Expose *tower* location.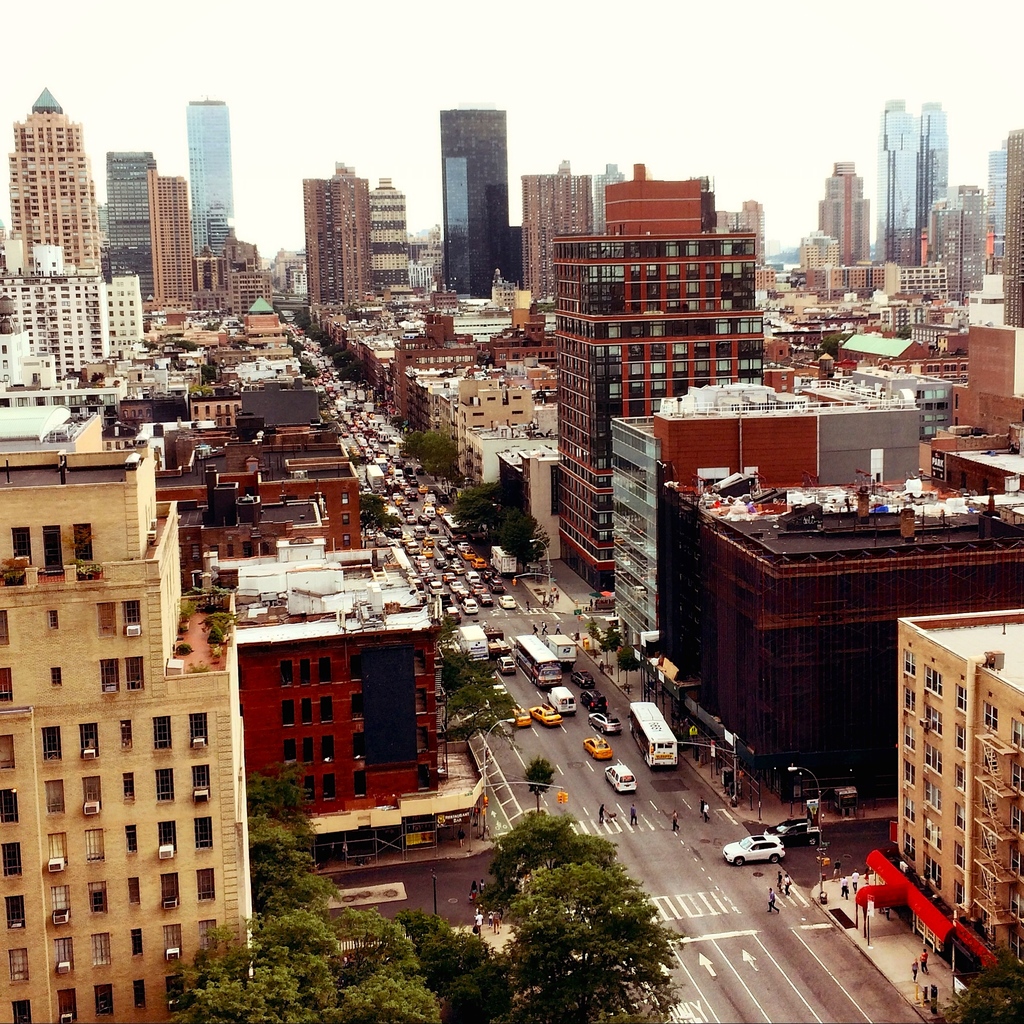
Exposed at 316:168:361:304.
